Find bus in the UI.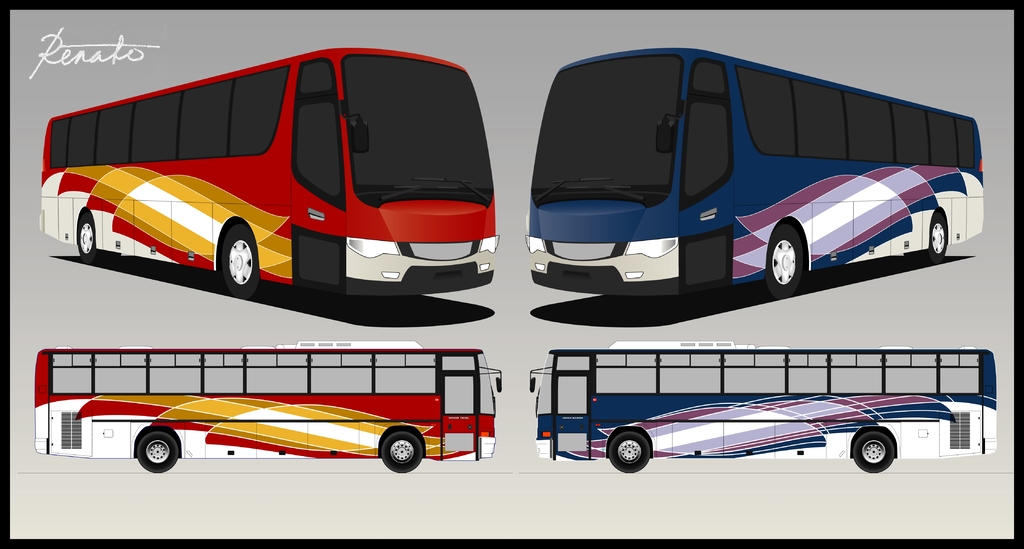
UI element at [left=31, top=336, right=502, bottom=473].
